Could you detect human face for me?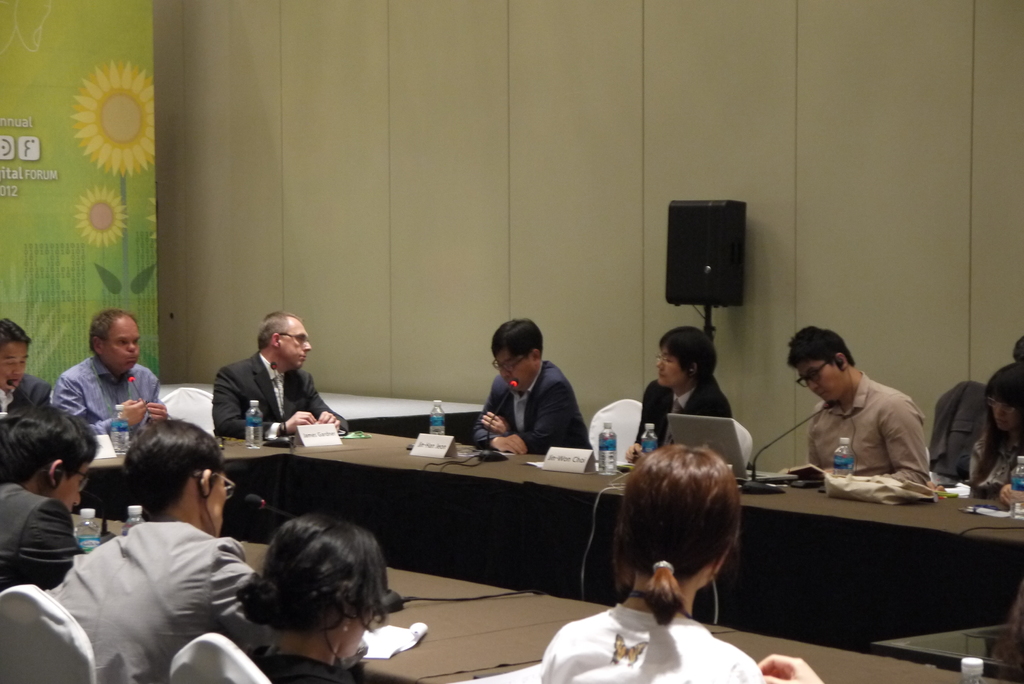
Detection result: (0, 341, 32, 397).
